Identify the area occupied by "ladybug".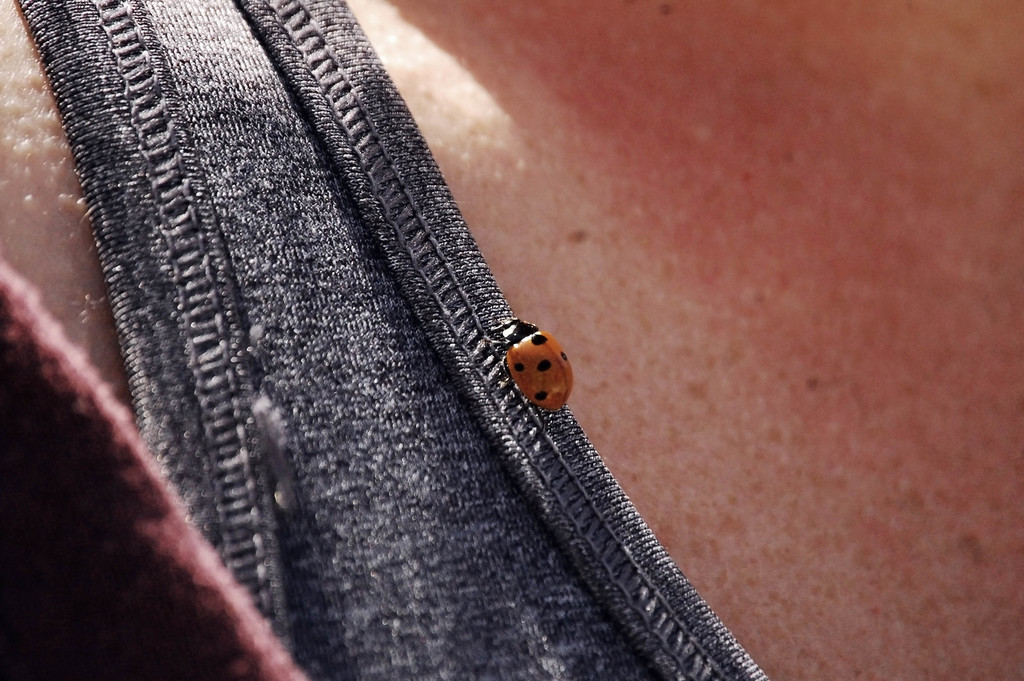
Area: select_region(509, 317, 575, 414).
